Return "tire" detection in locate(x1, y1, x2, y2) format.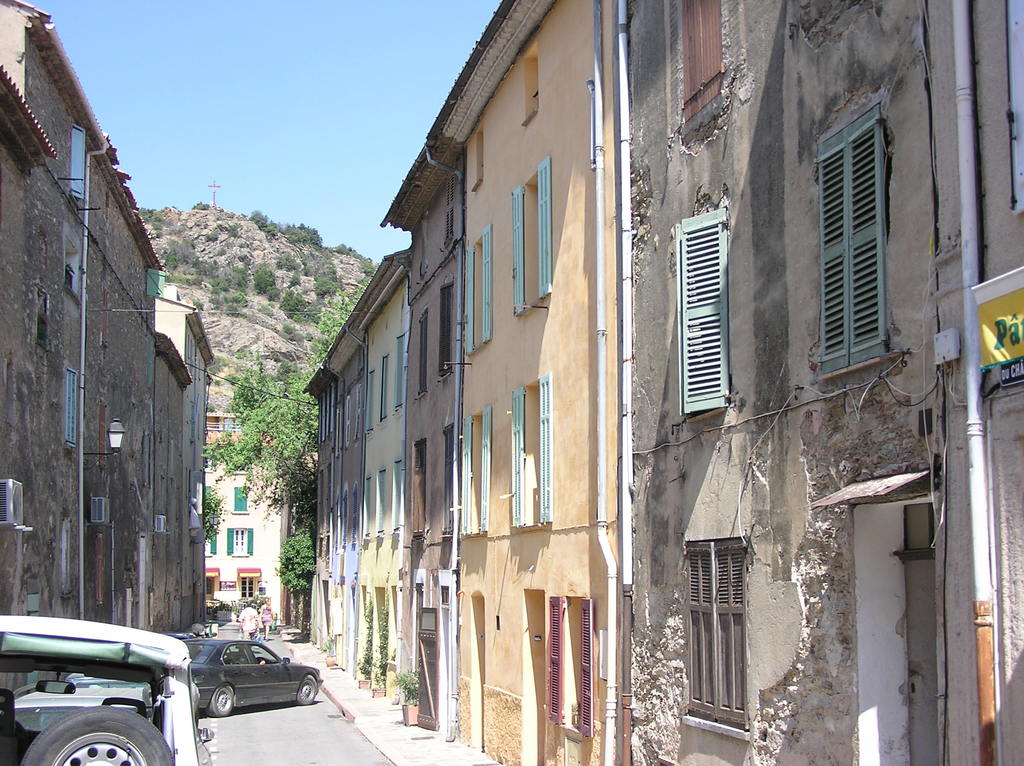
locate(205, 684, 233, 716).
